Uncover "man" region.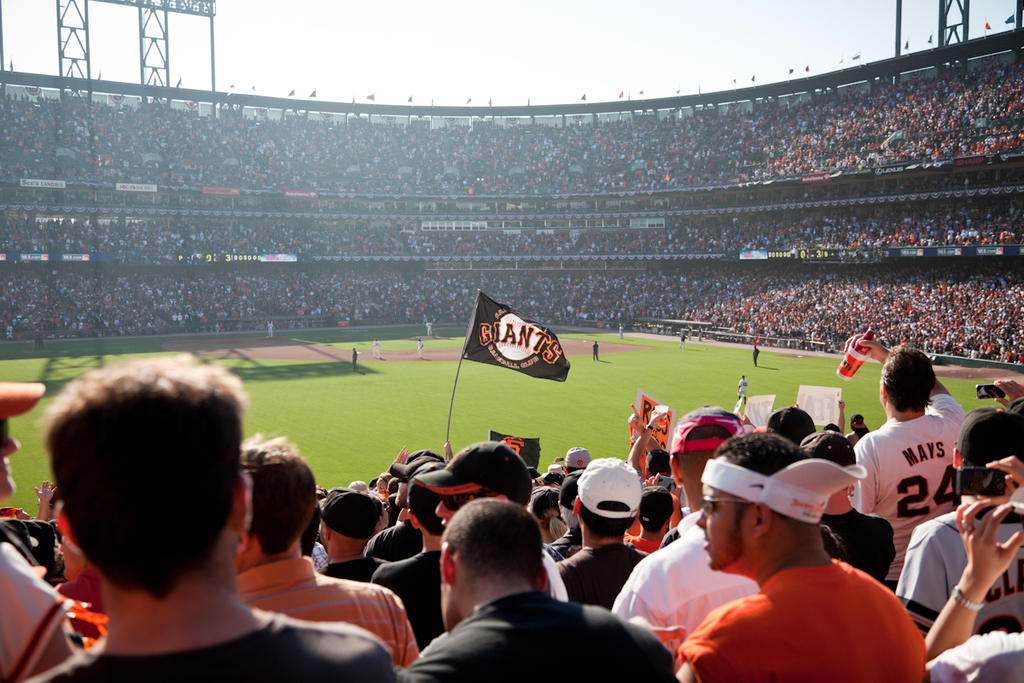
Uncovered: detection(618, 323, 625, 339).
